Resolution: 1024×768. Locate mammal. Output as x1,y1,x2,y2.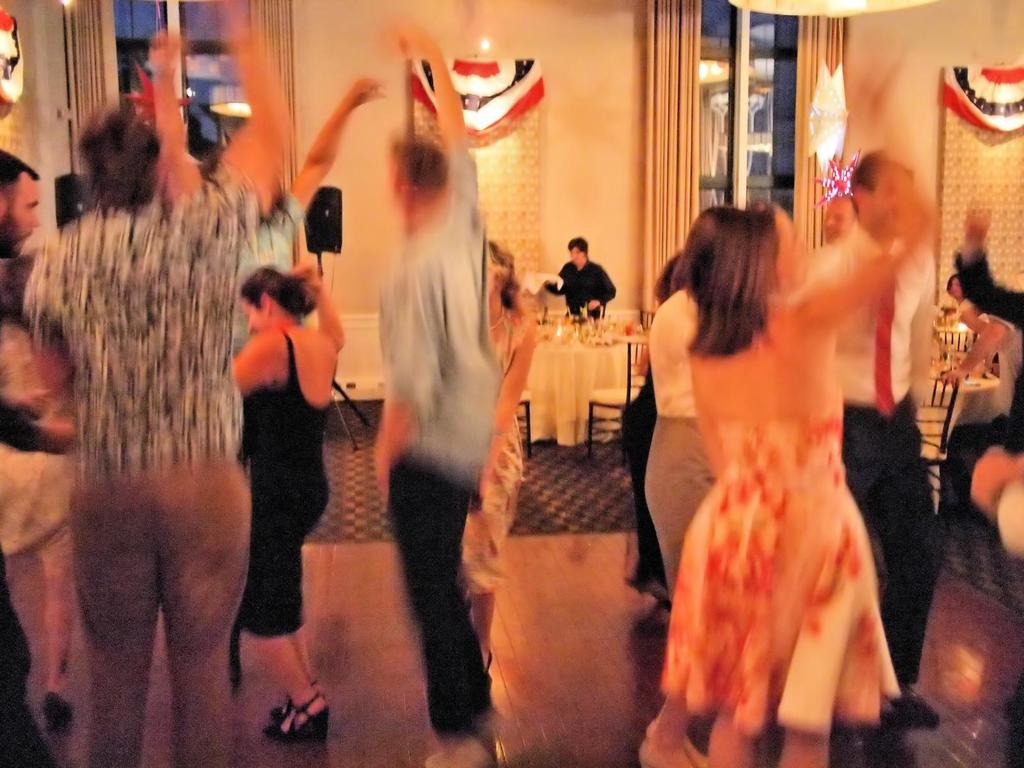
0,135,90,736.
